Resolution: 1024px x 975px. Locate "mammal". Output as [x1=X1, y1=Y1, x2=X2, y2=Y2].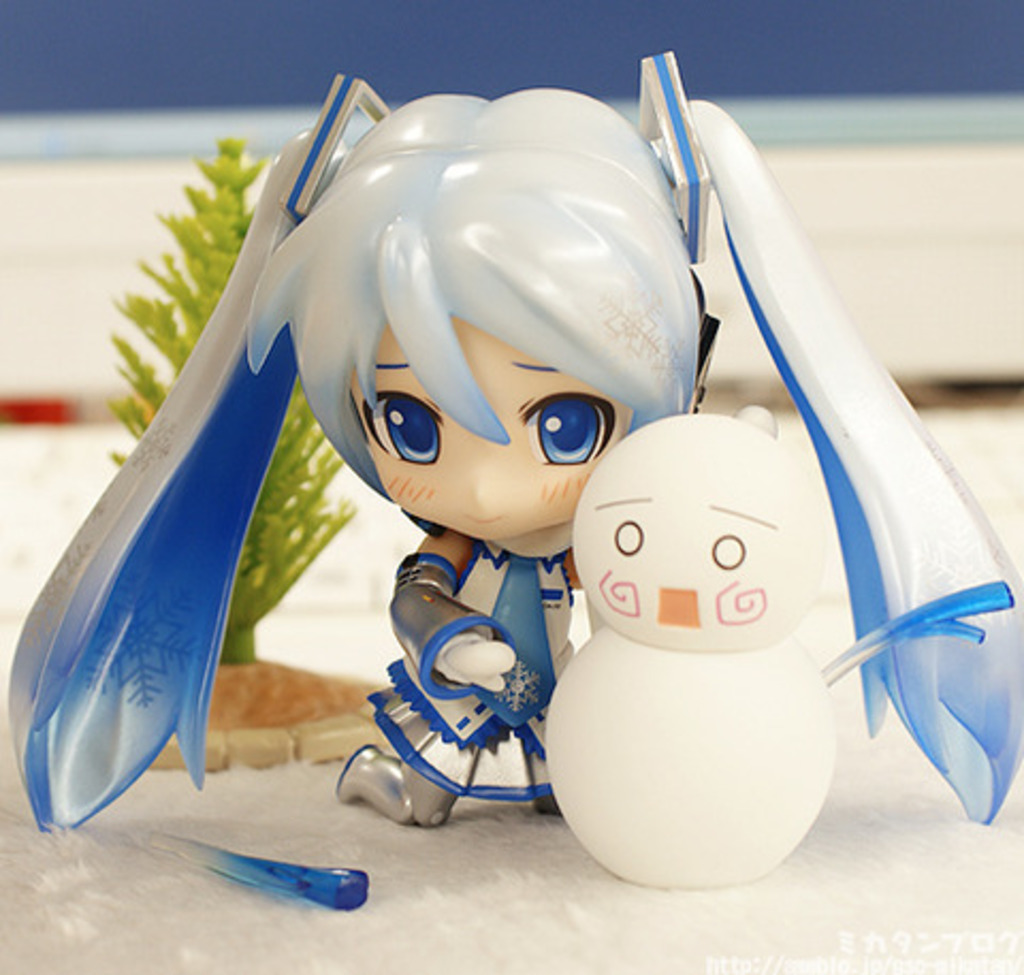
[x1=0, y1=60, x2=1022, y2=971].
